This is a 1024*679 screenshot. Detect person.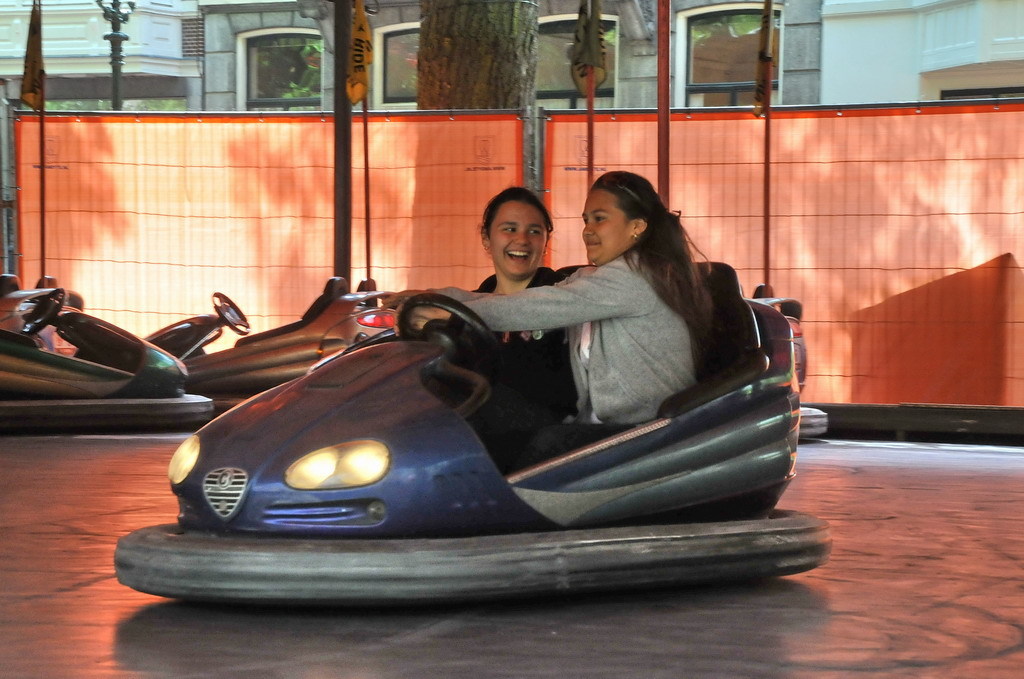
440 189 586 425.
